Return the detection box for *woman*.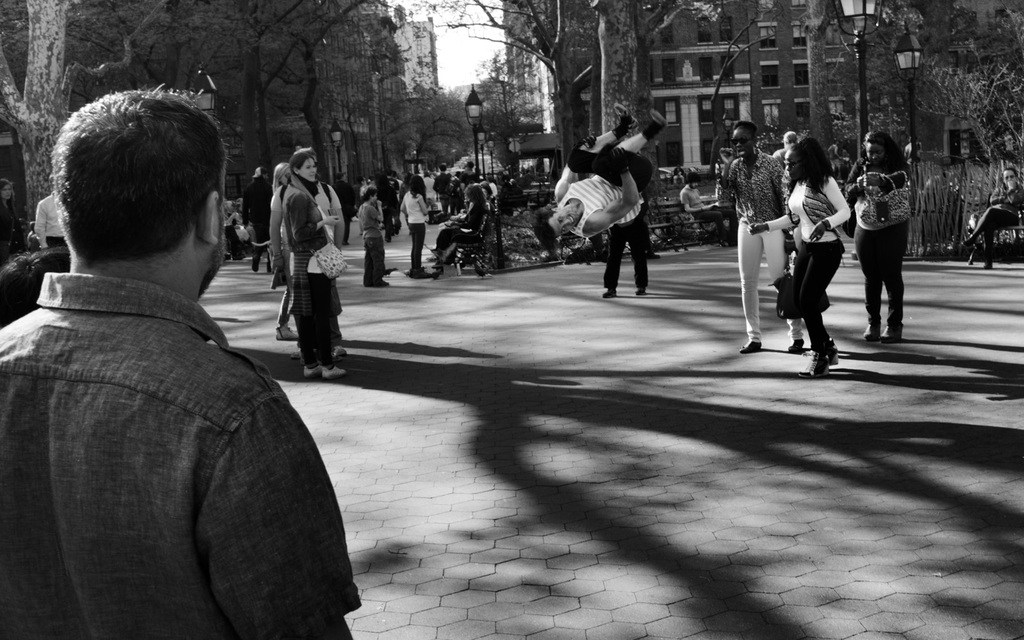
bbox=(728, 124, 803, 351).
